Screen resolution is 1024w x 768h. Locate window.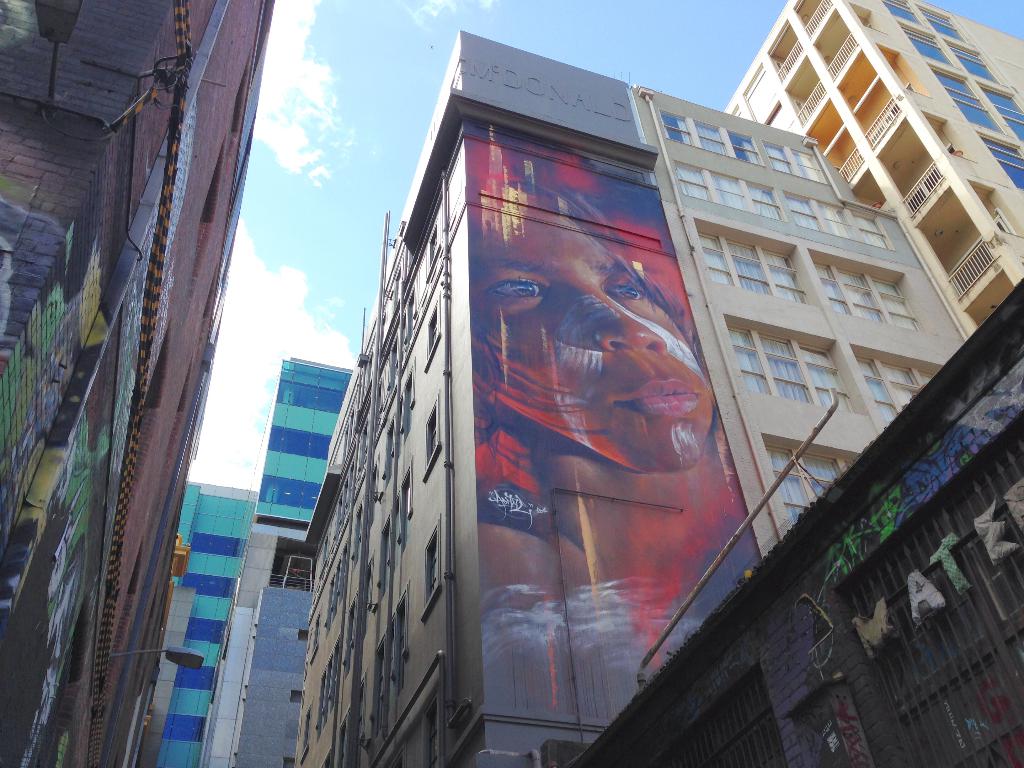
(x1=659, y1=107, x2=702, y2=143).
